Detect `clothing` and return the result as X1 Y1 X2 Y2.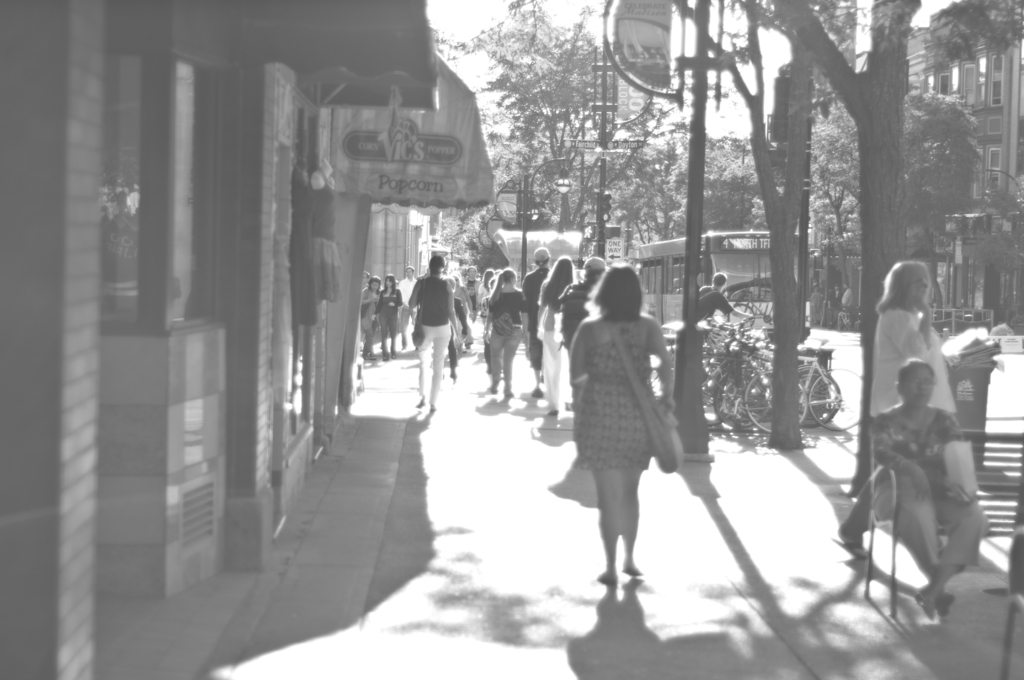
697 282 731 324.
